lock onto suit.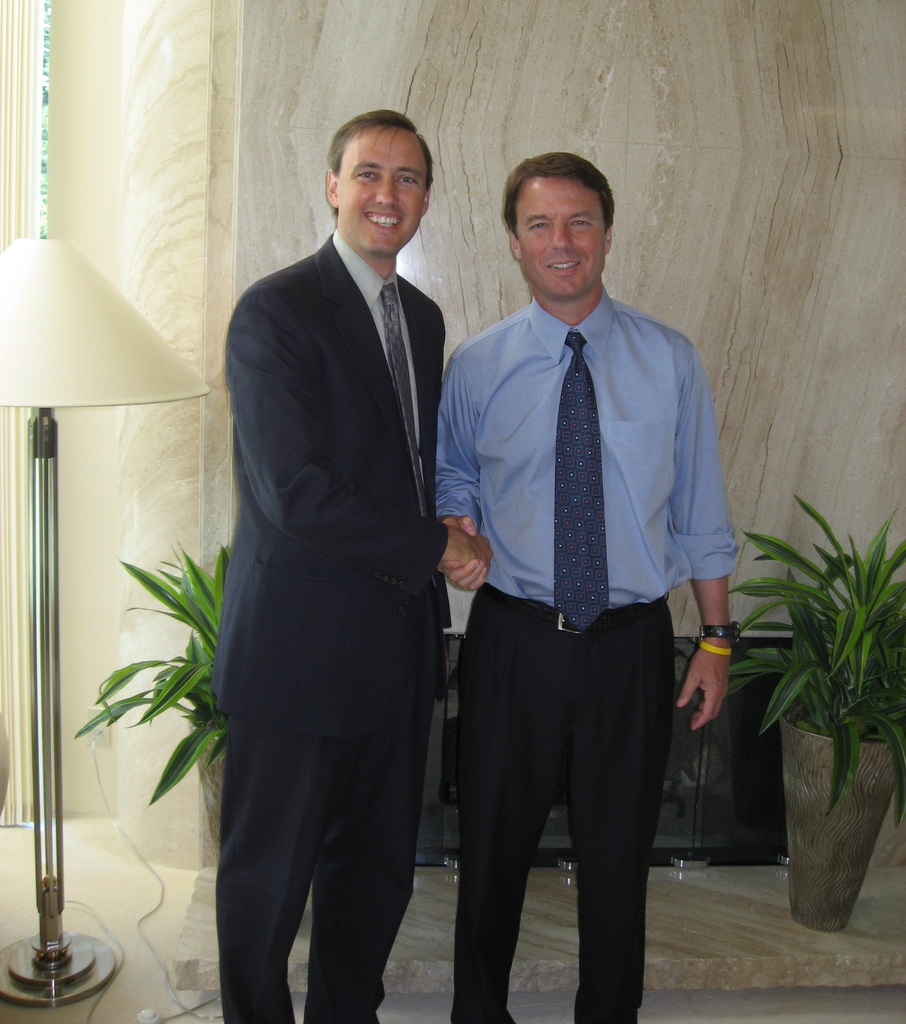
Locked: locate(184, 129, 491, 1023).
